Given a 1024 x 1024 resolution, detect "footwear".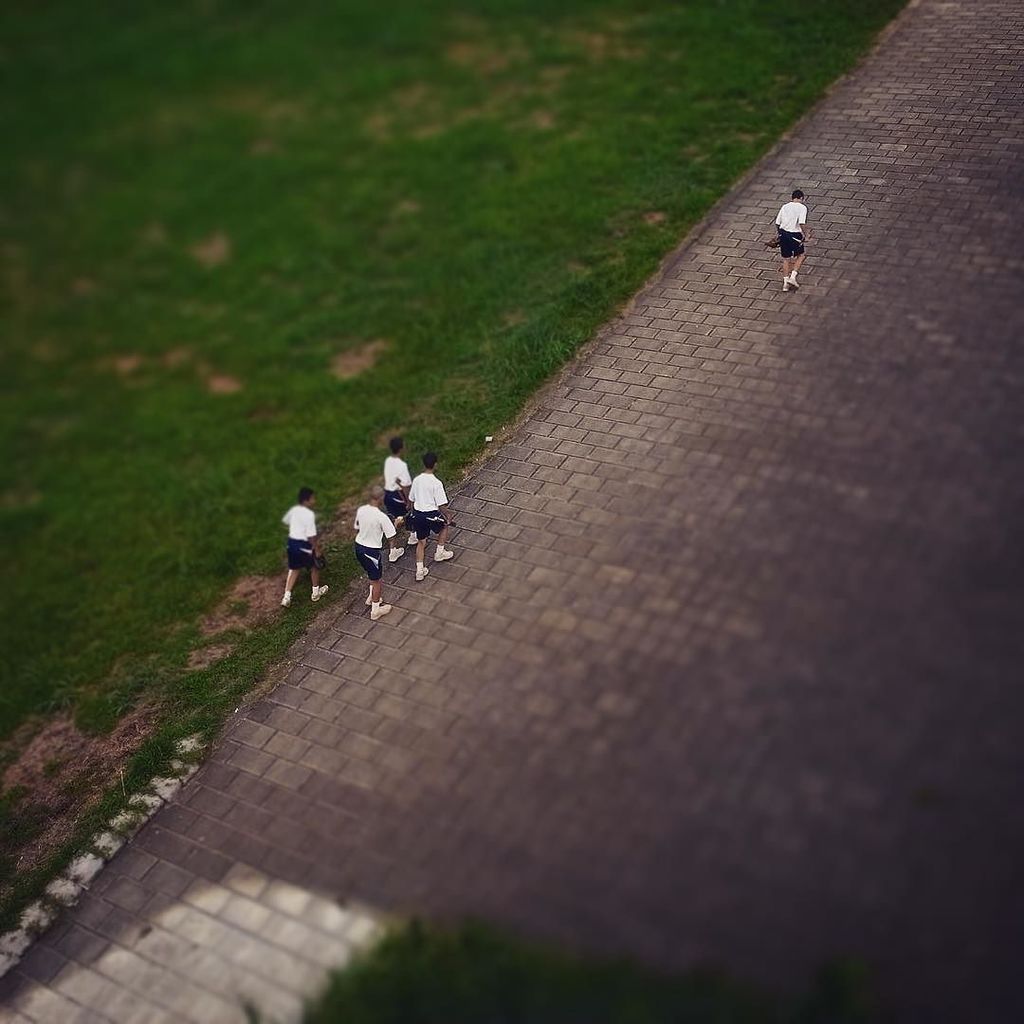
select_region(782, 280, 793, 292).
